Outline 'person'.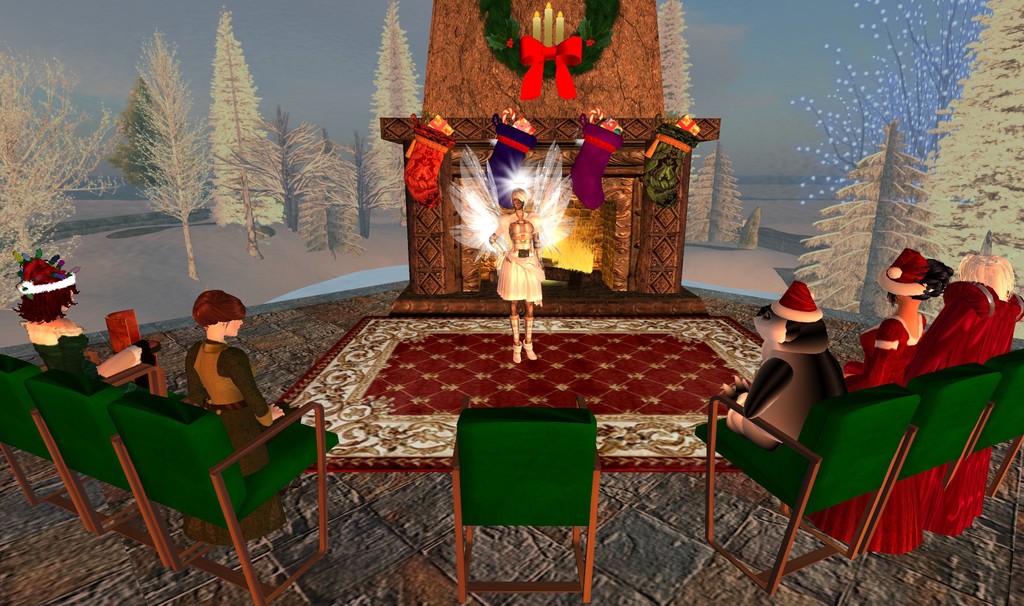
Outline: bbox=[714, 284, 847, 460].
